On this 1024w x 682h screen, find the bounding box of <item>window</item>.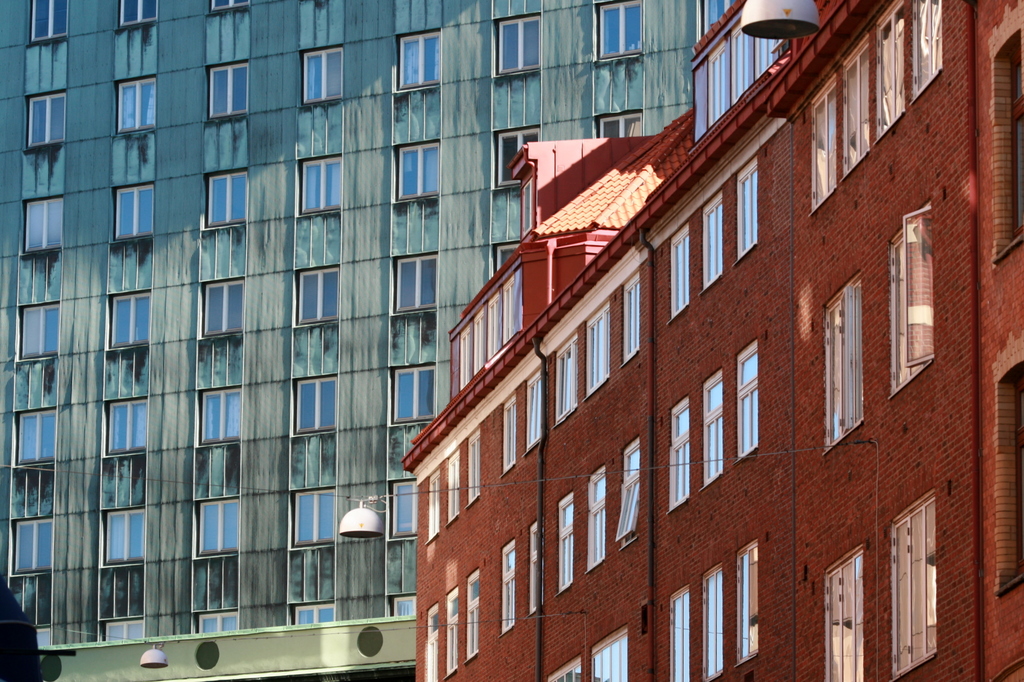
Bounding box: 118, 0, 157, 29.
